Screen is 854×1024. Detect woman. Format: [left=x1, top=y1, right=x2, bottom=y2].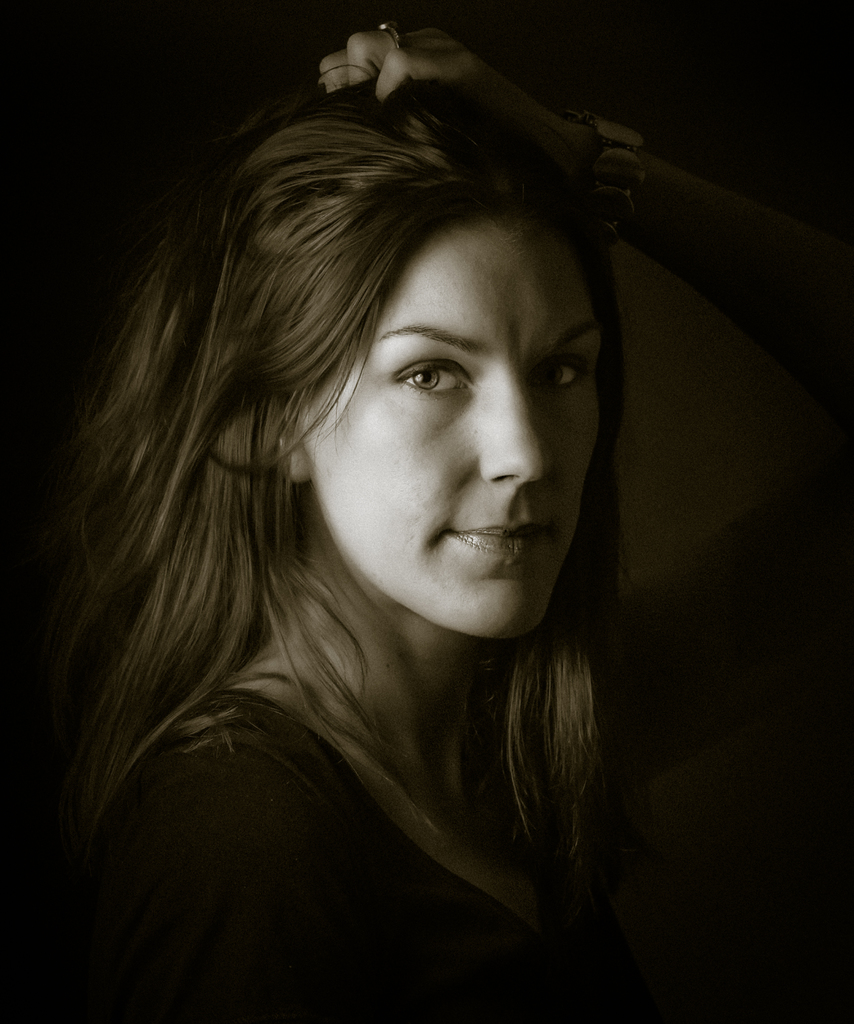
[left=31, top=36, right=742, bottom=1023].
